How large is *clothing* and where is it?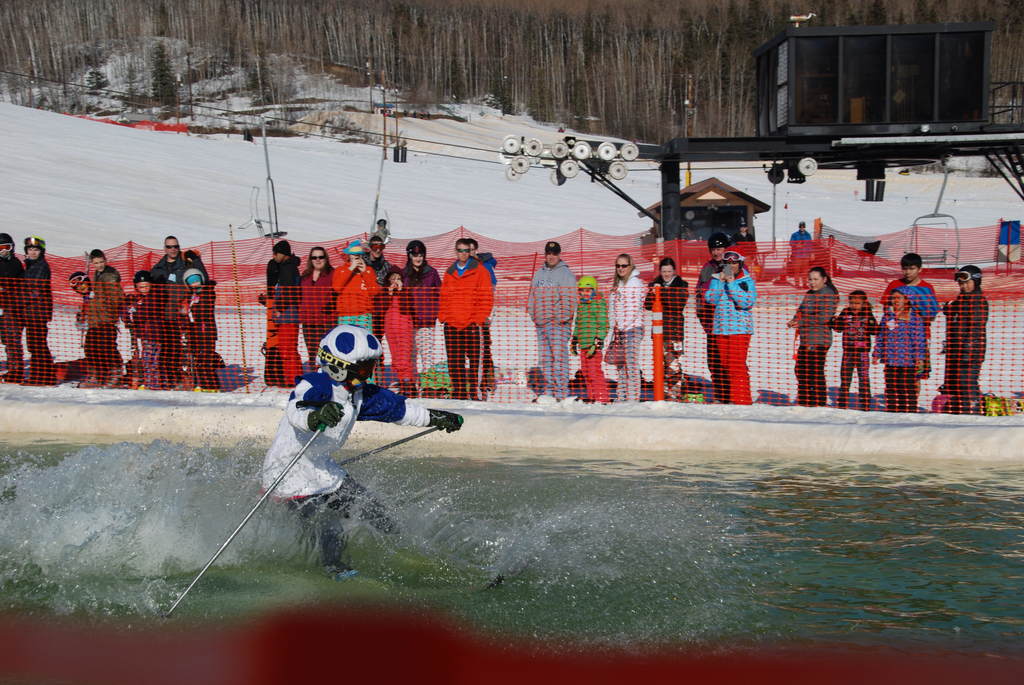
Bounding box: 467/248/496/407.
